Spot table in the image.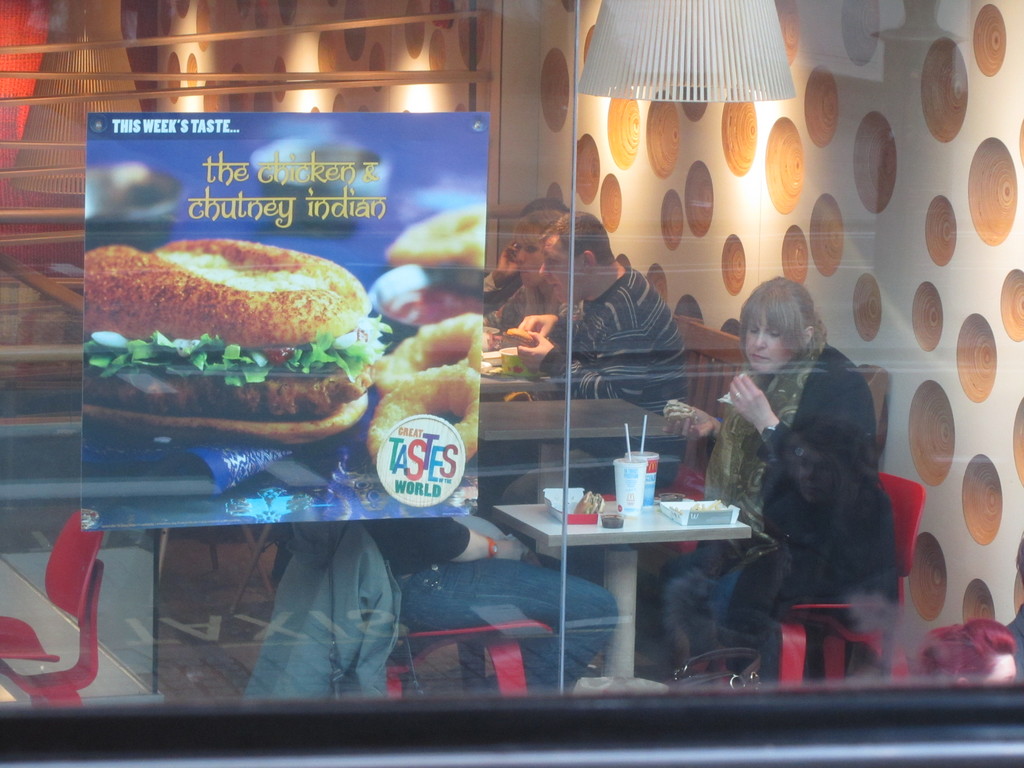
table found at detection(473, 388, 675, 444).
